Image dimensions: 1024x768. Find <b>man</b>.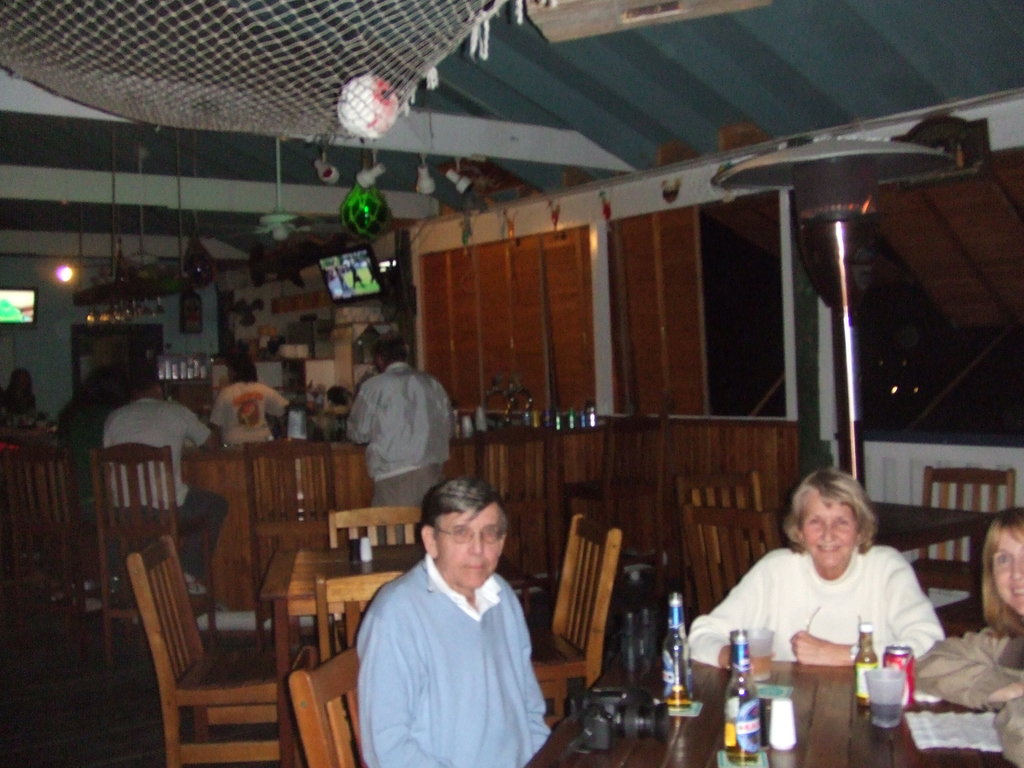
pyautogui.locateOnScreen(343, 336, 454, 548).
